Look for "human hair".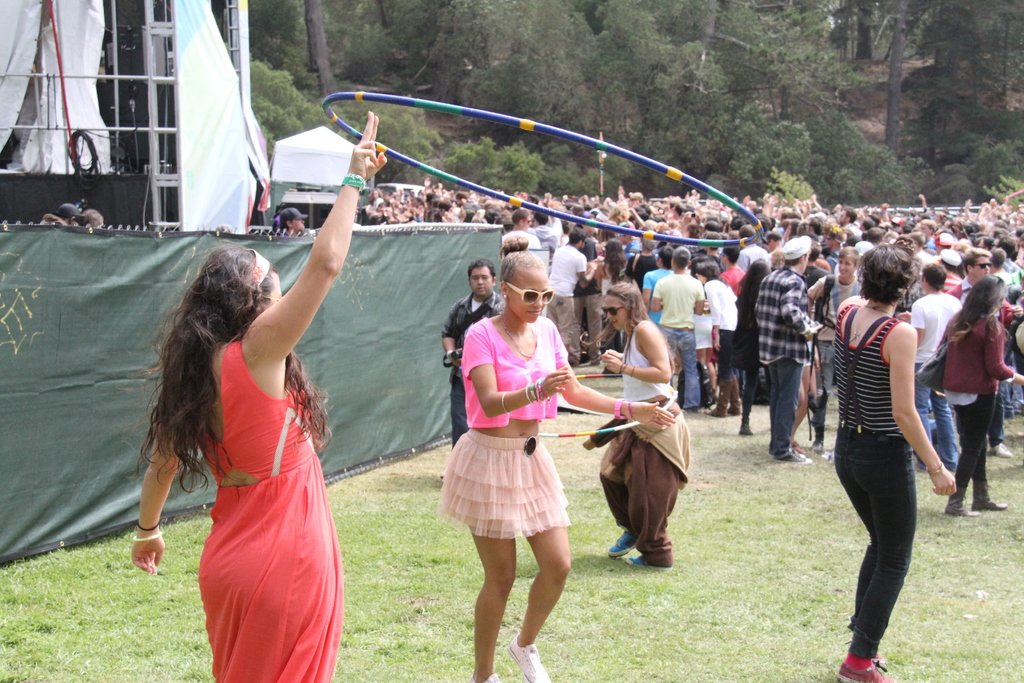
Found: 612/205/627/225.
